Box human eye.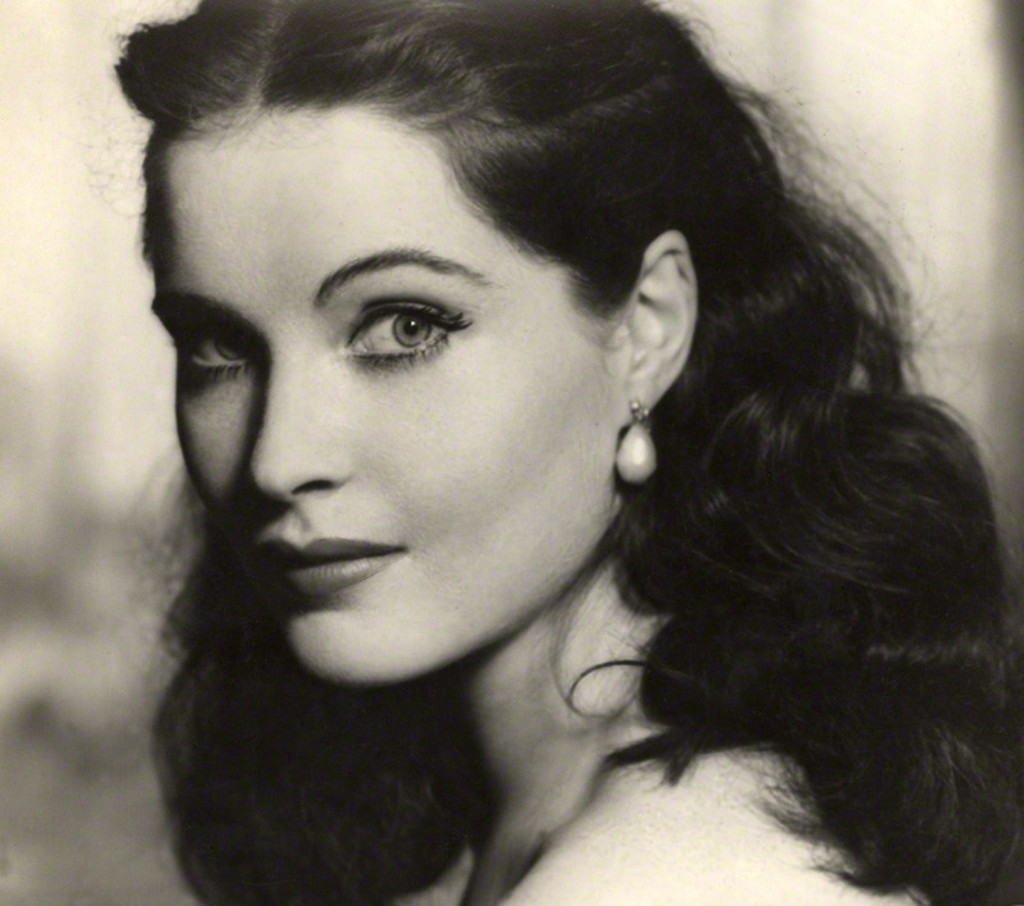
l=164, t=319, r=269, b=384.
